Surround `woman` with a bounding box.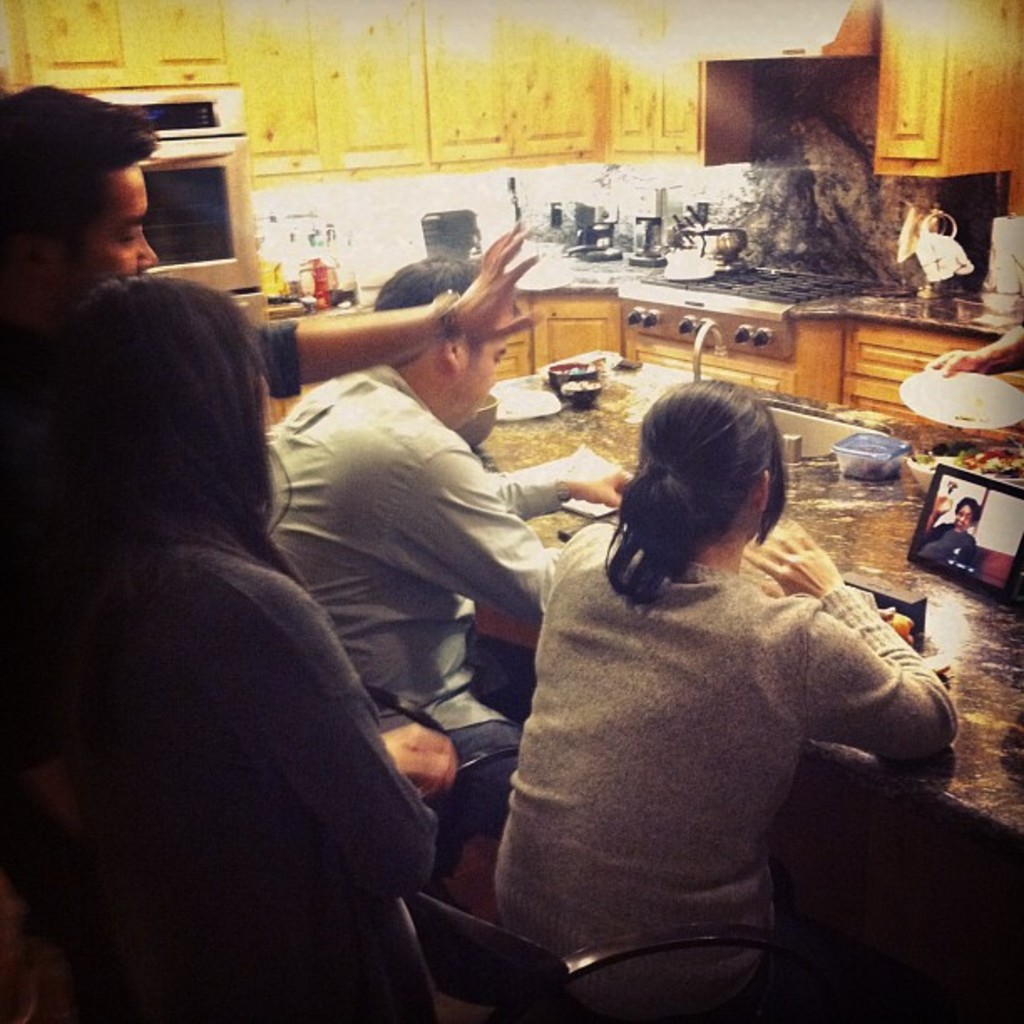
BBox(15, 273, 457, 1022).
